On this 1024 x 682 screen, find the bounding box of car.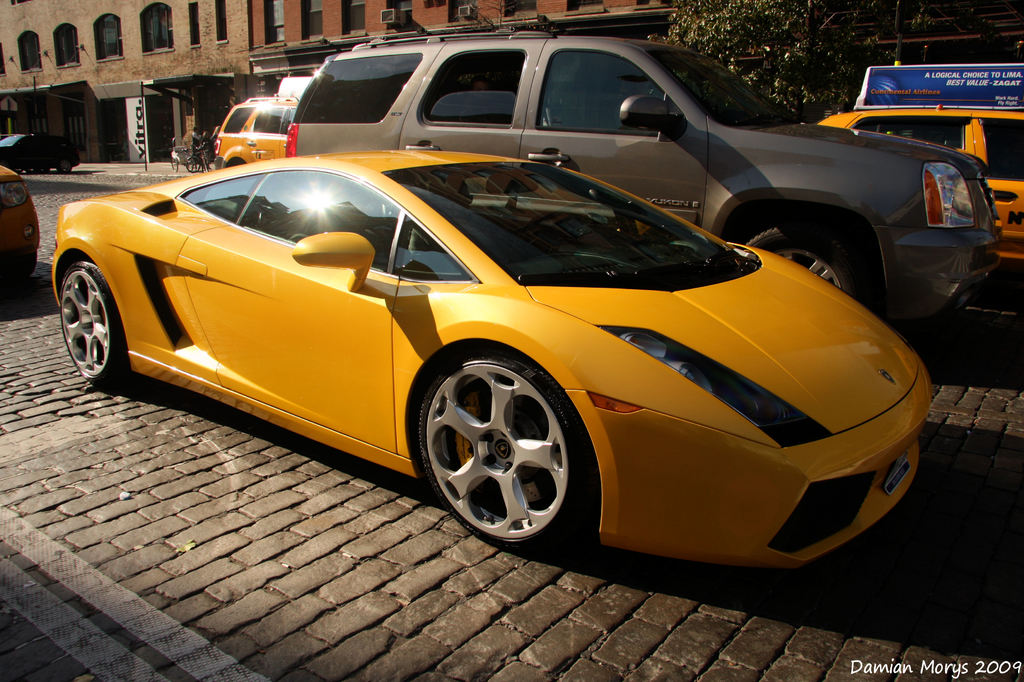
Bounding box: {"x1": 51, "y1": 152, "x2": 934, "y2": 571}.
